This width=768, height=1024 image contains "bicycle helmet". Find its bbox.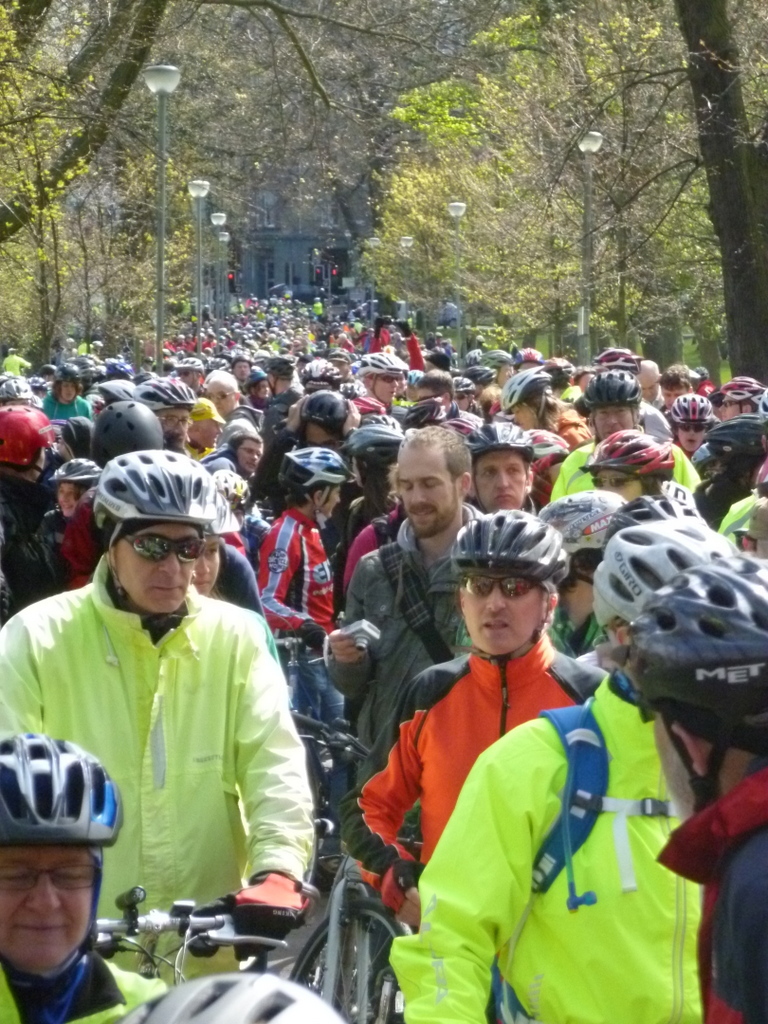
left=460, top=419, right=529, bottom=455.
